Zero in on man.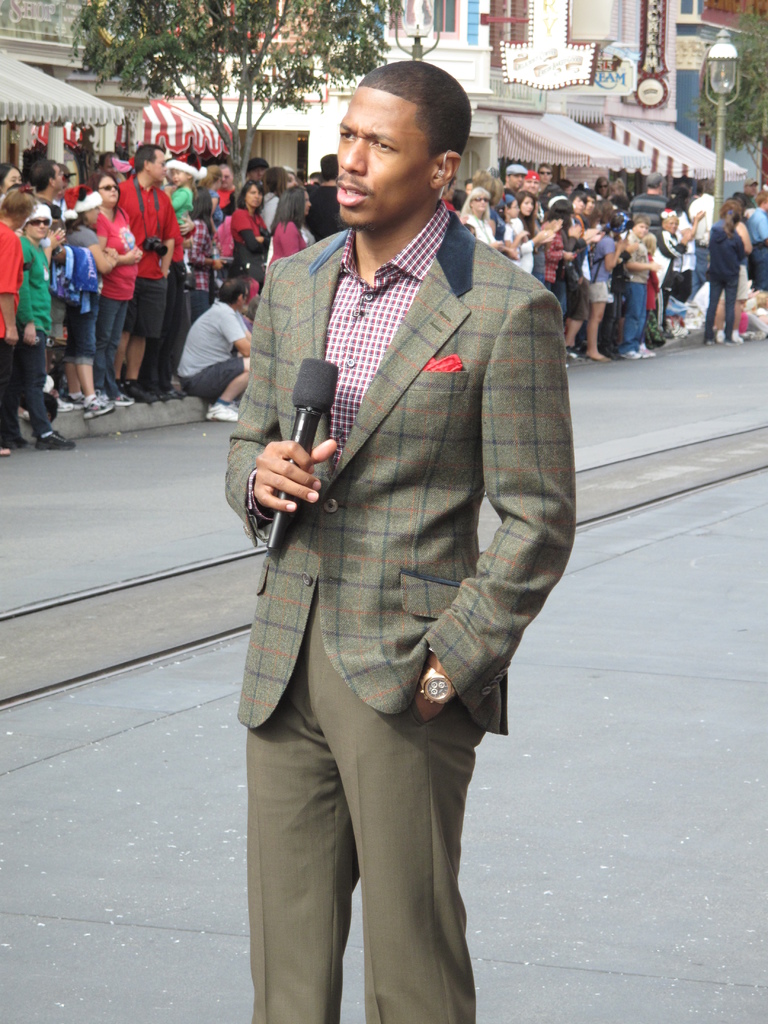
Zeroed in: region(108, 136, 177, 400).
